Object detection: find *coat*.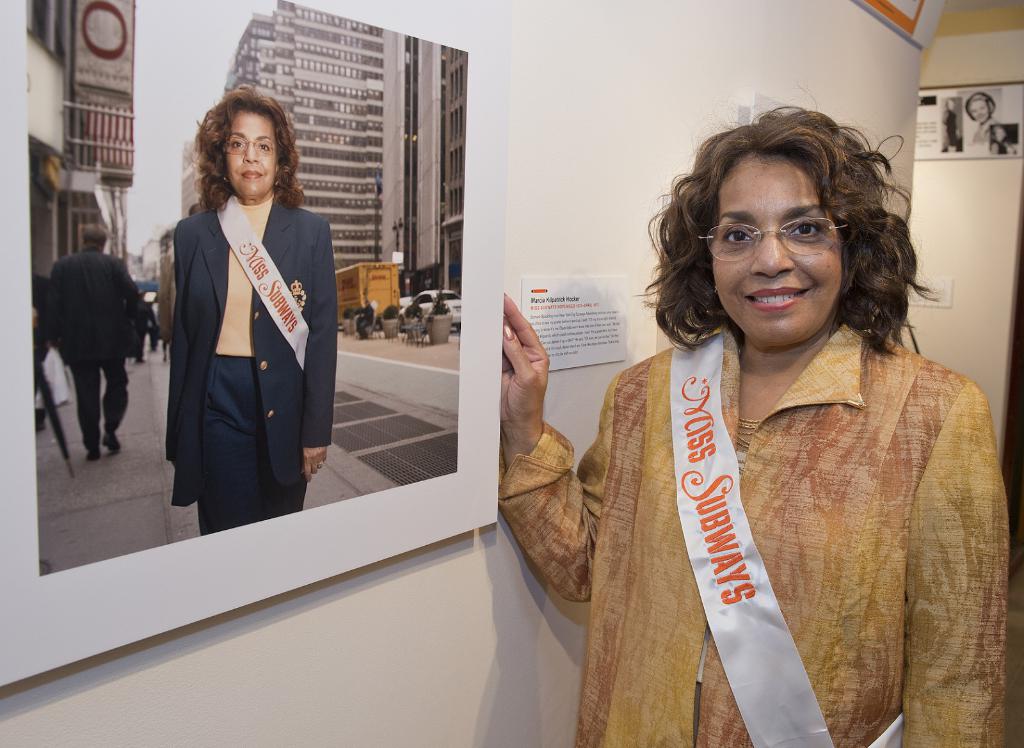
150/156/332/500.
